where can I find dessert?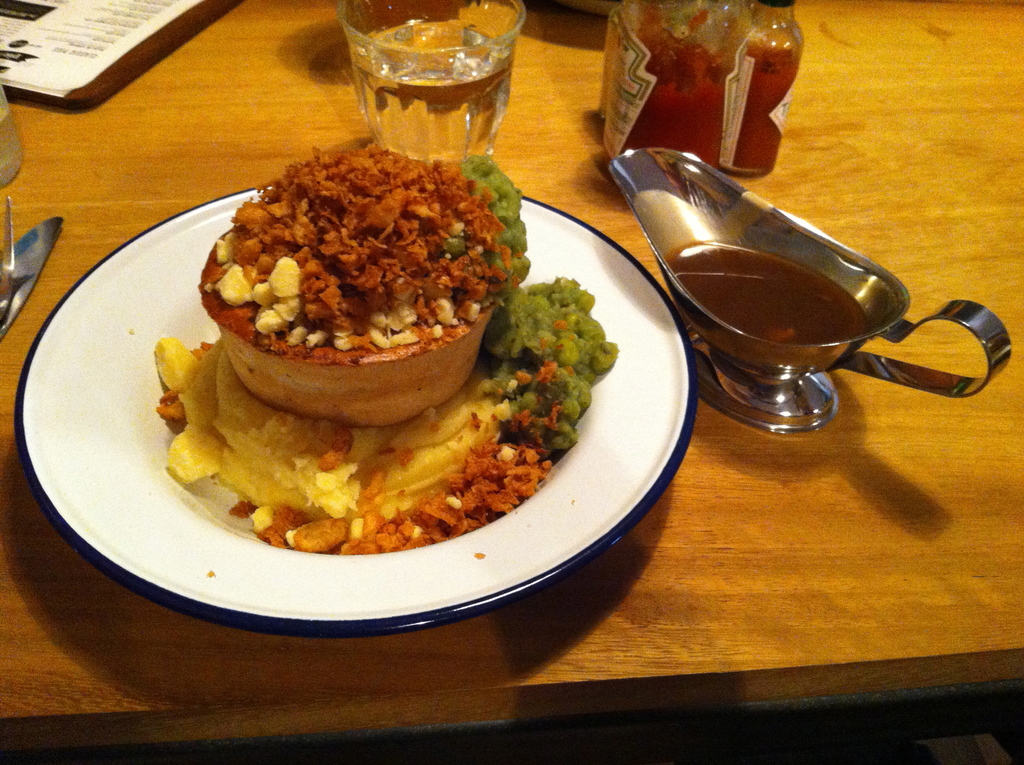
You can find it at BBox(300, 437, 553, 549).
